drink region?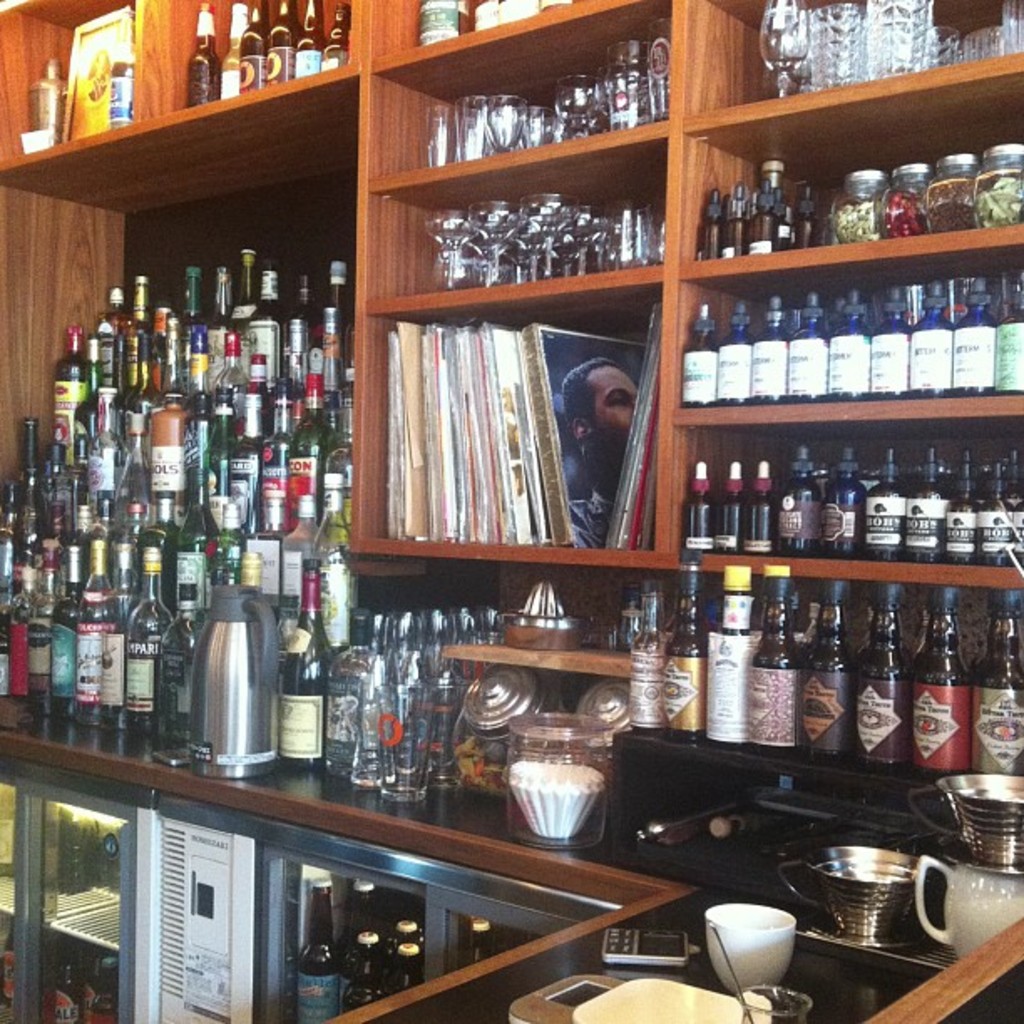
BBox(987, 463, 1009, 561)
